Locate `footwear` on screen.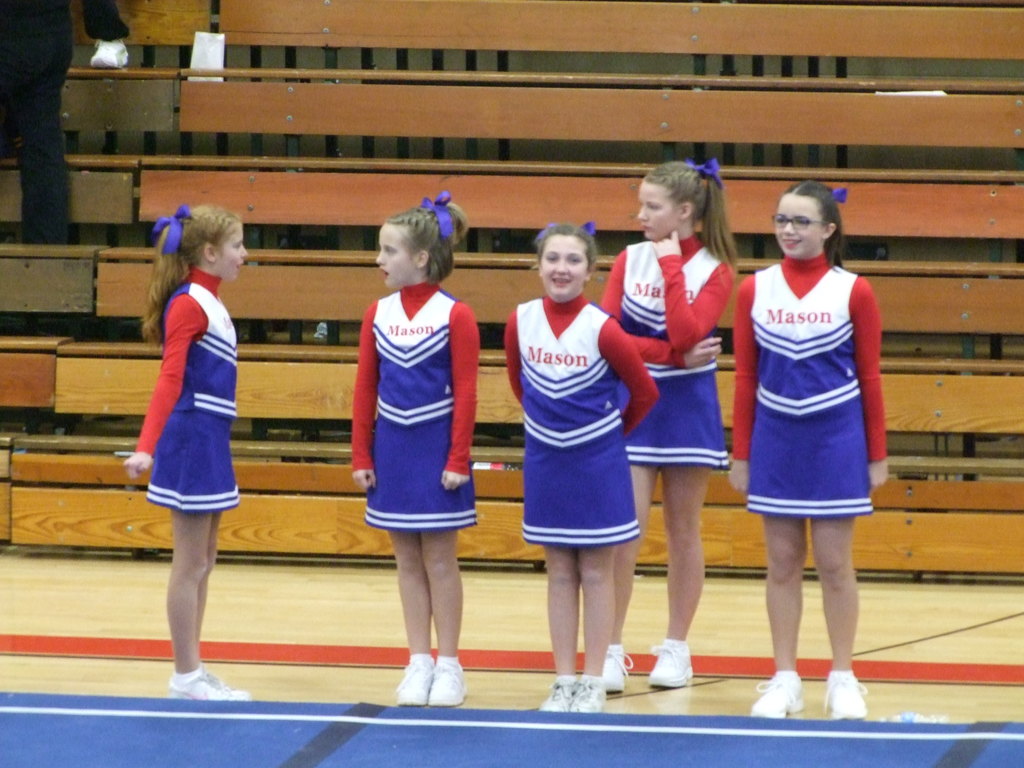
On screen at rect(751, 673, 800, 717).
